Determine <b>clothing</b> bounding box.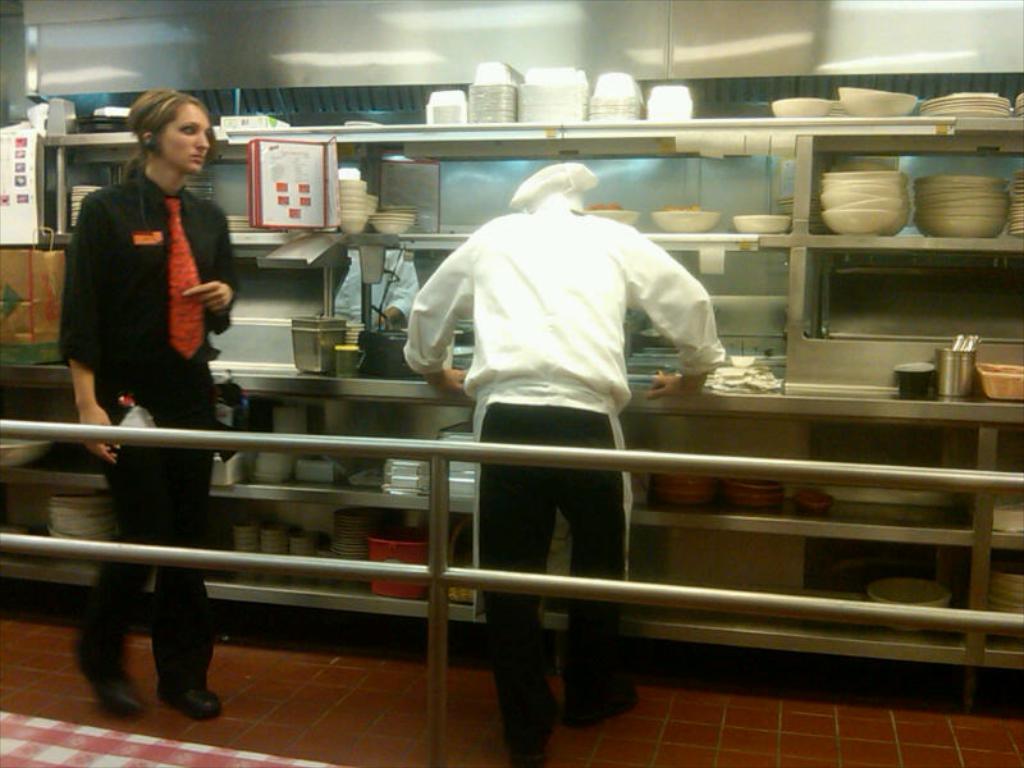
Determined: locate(485, 403, 623, 748).
